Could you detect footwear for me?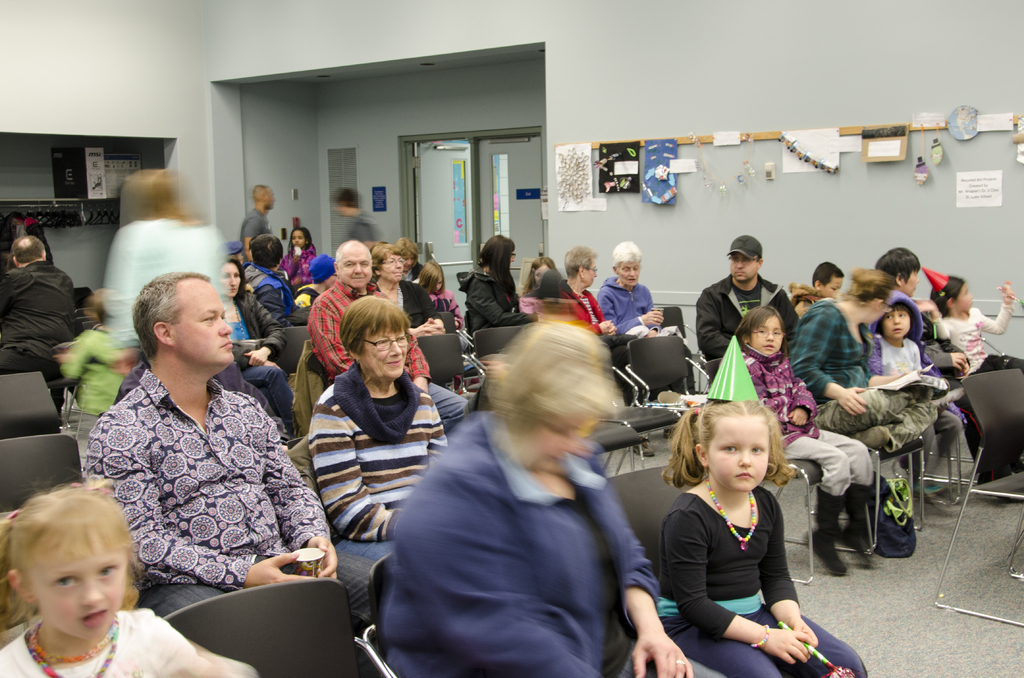
Detection result: 839,482,874,563.
